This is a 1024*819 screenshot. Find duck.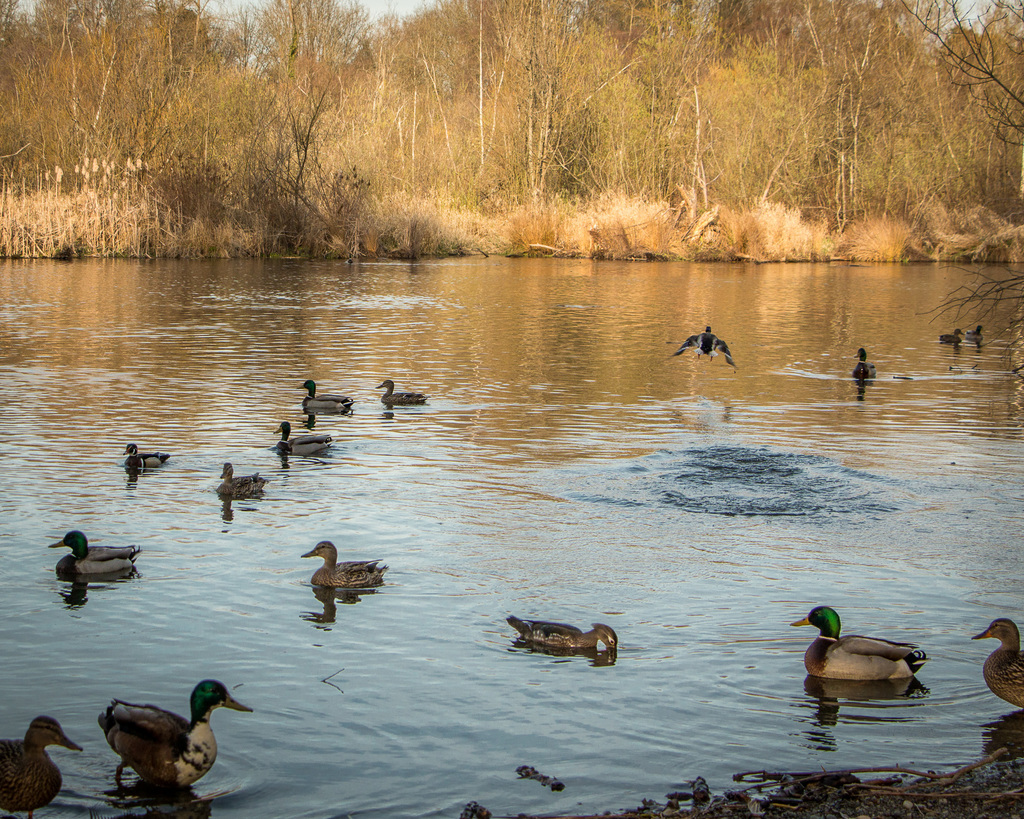
Bounding box: box(504, 609, 618, 658).
